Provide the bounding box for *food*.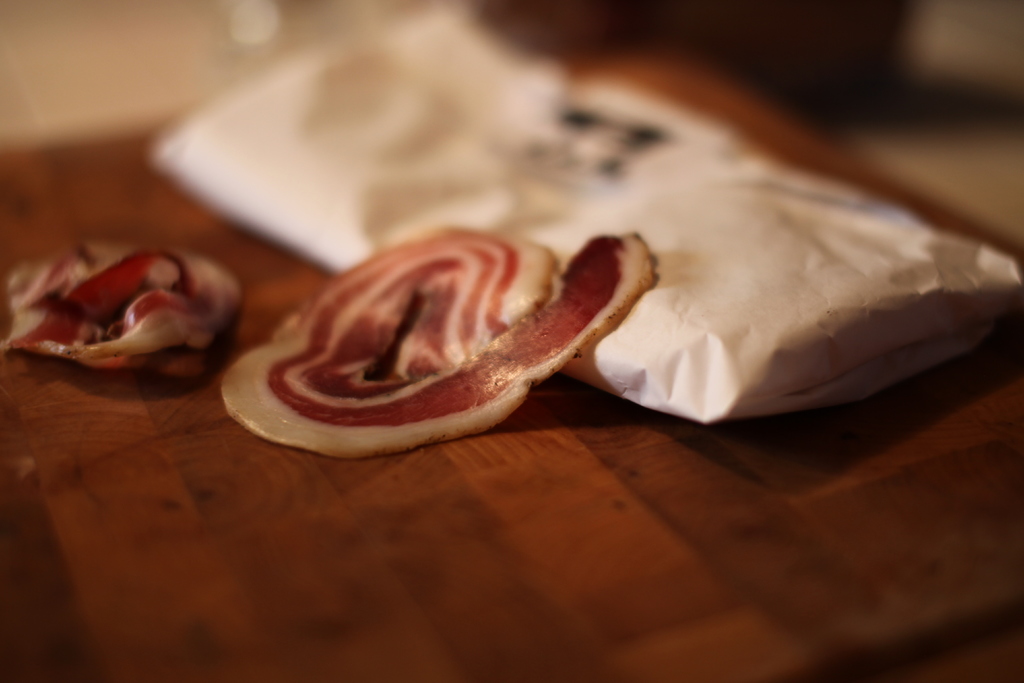
pyautogui.locateOnScreen(200, 208, 669, 456).
